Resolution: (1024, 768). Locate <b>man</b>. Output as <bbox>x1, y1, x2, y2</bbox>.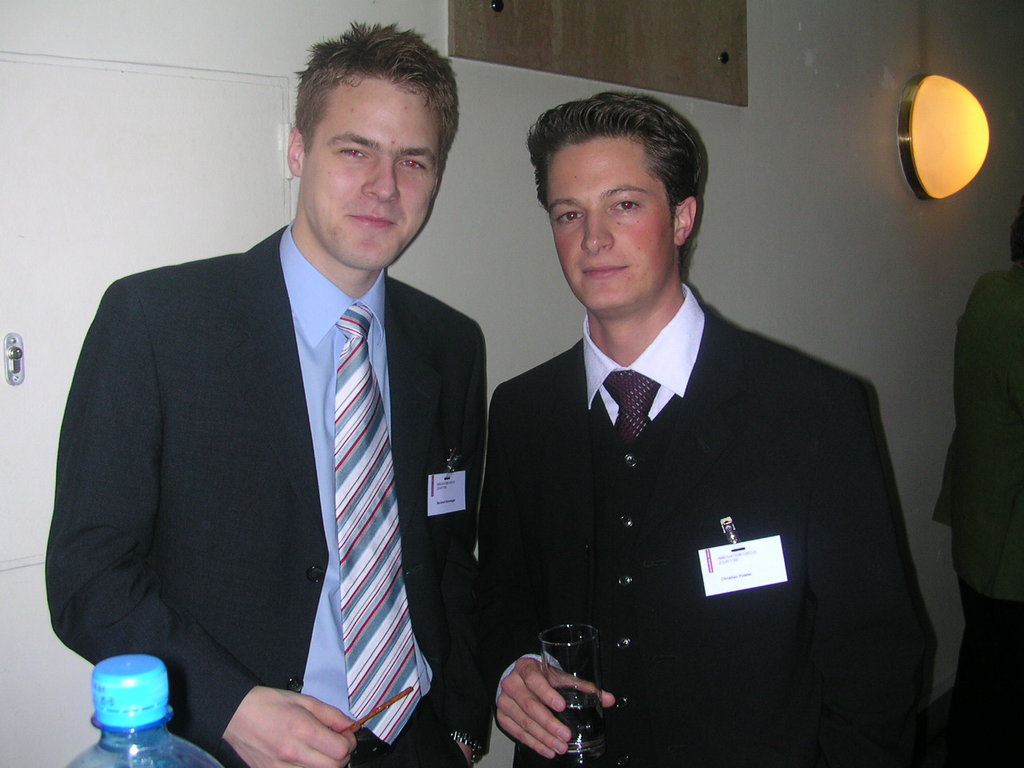
<bbox>934, 200, 1023, 767</bbox>.
